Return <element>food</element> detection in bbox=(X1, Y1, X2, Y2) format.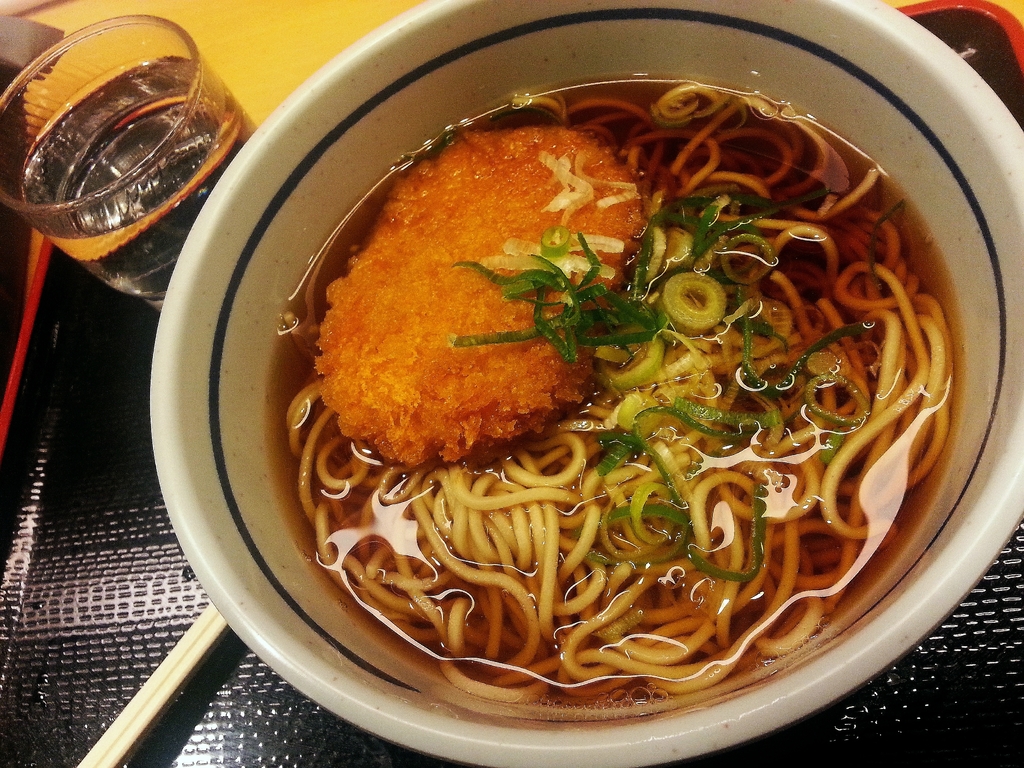
bbox=(254, 71, 958, 710).
